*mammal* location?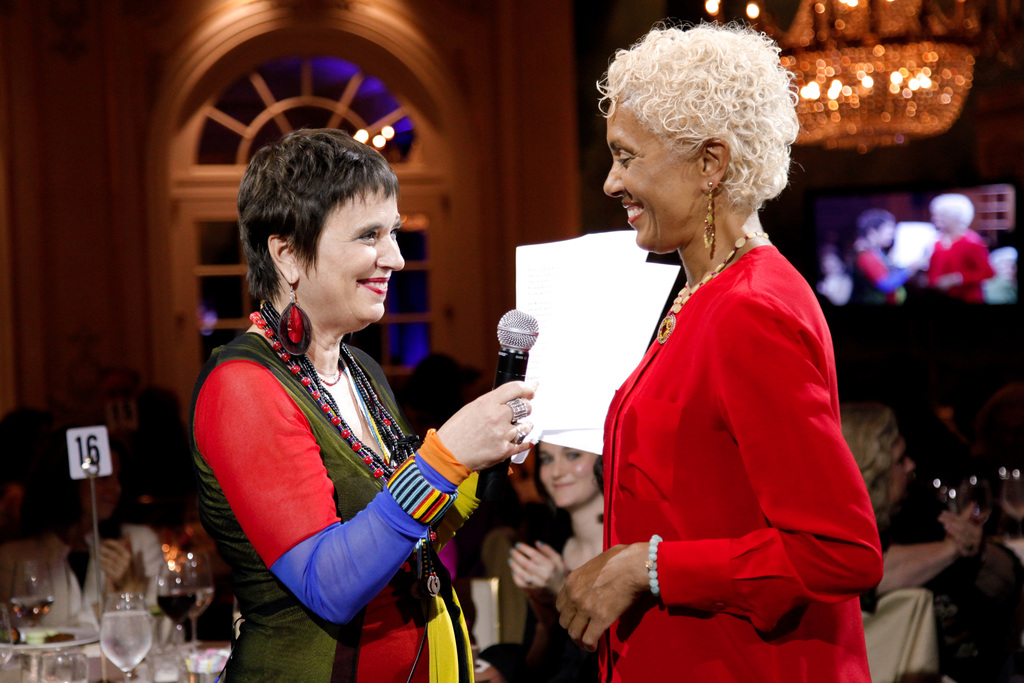
x1=834 y1=396 x2=979 y2=682
